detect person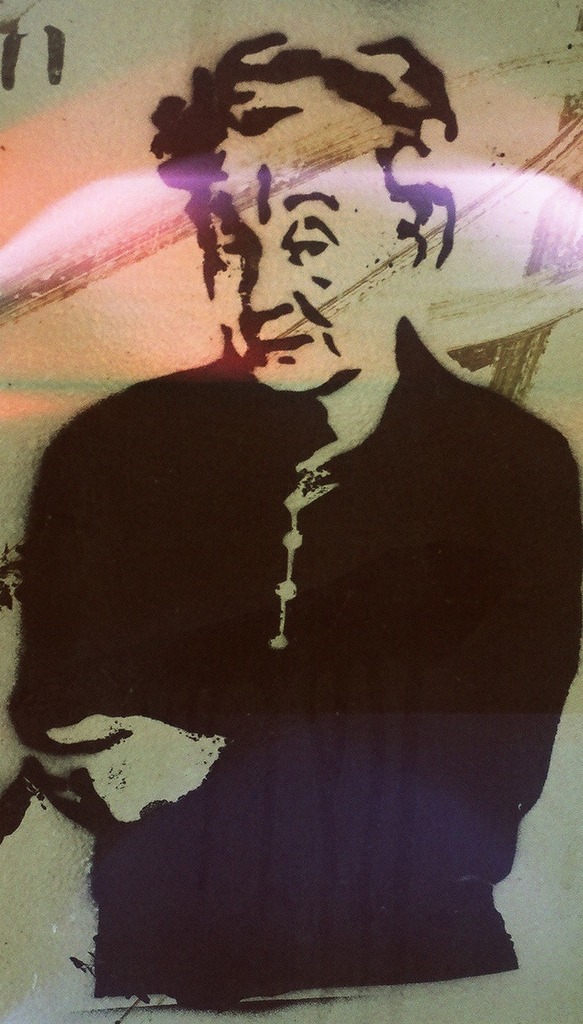
[13, 24, 582, 1000]
